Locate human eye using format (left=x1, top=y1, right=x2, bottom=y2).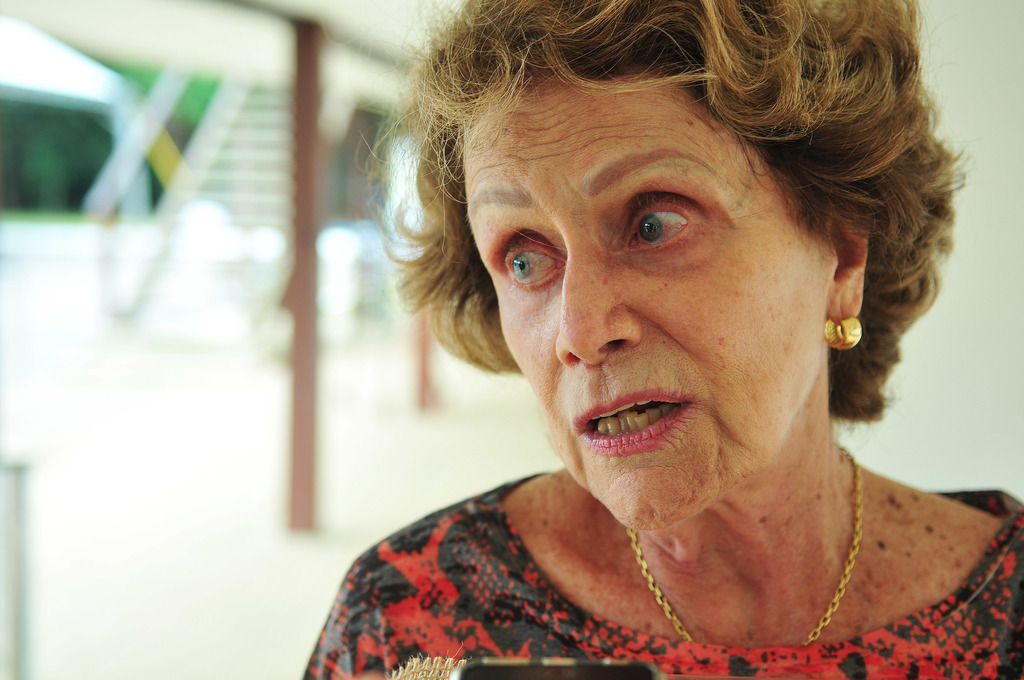
(left=497, top=234, right=570, bottom=300).
